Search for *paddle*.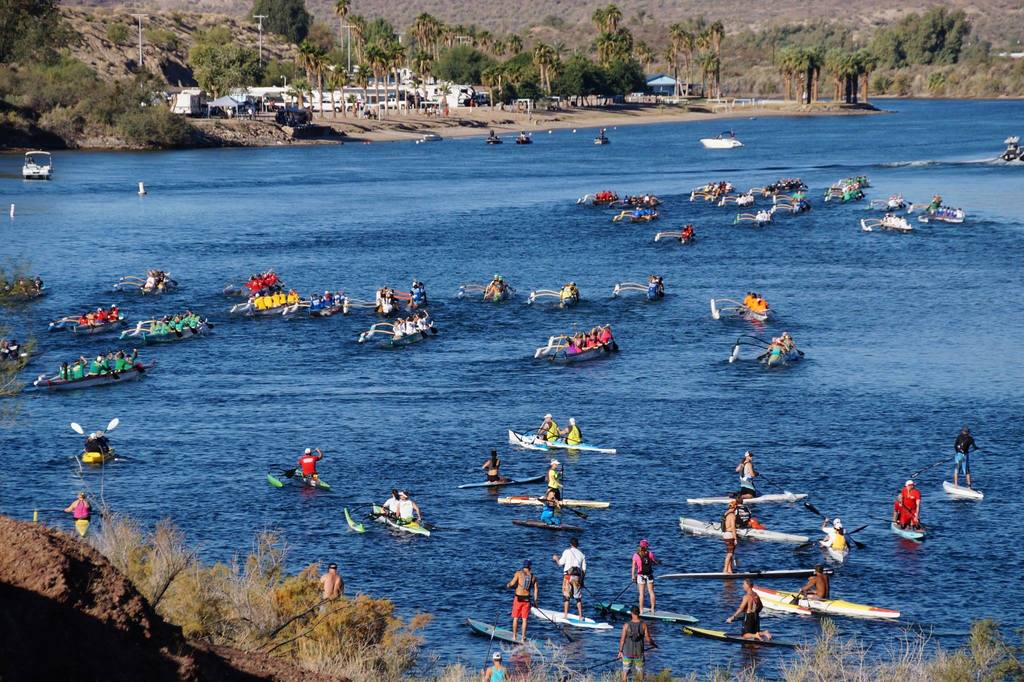
Found at <bbox>805, 503, 865, 549</bbox>.
